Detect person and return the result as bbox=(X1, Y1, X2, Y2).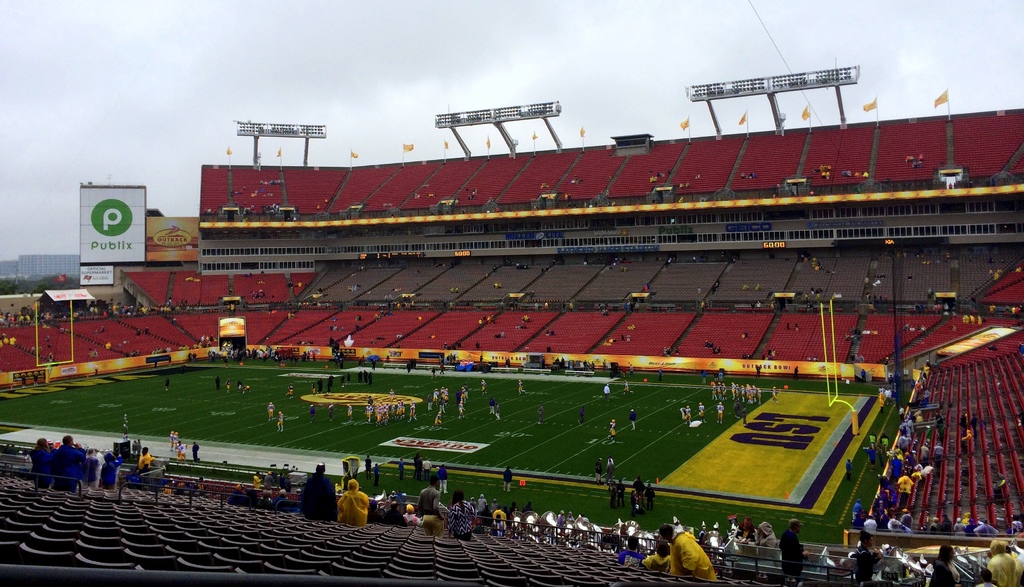
bbox=(349, 407, 351, 420).
